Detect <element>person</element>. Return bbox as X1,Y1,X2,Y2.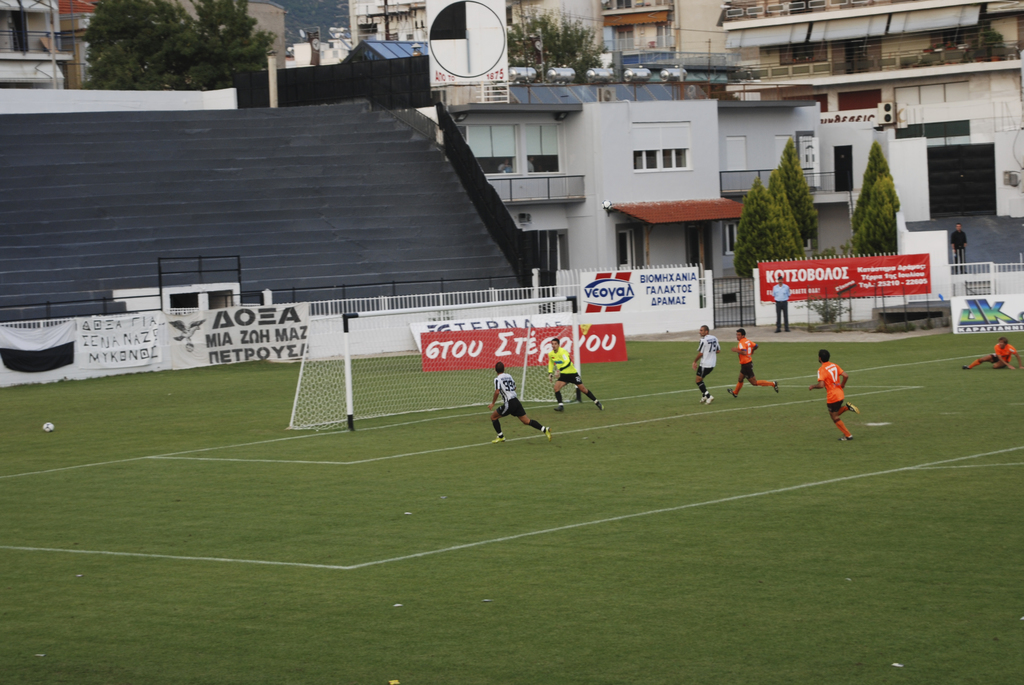
943,222,968,276.
